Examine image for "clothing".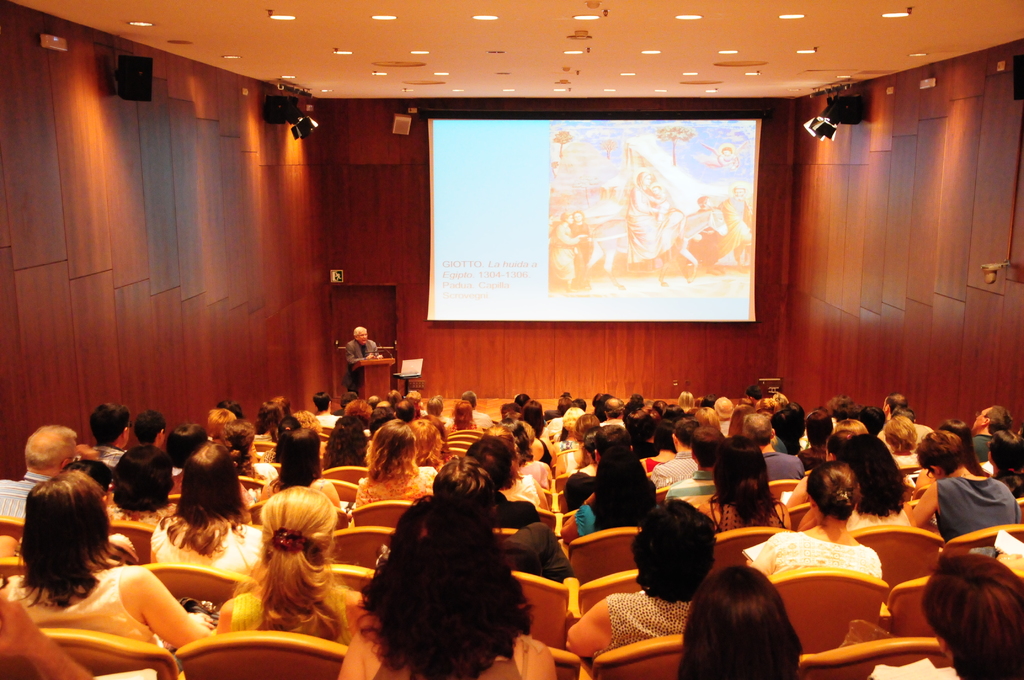
Examination result: bbox=(595, 589, 694, 658).
